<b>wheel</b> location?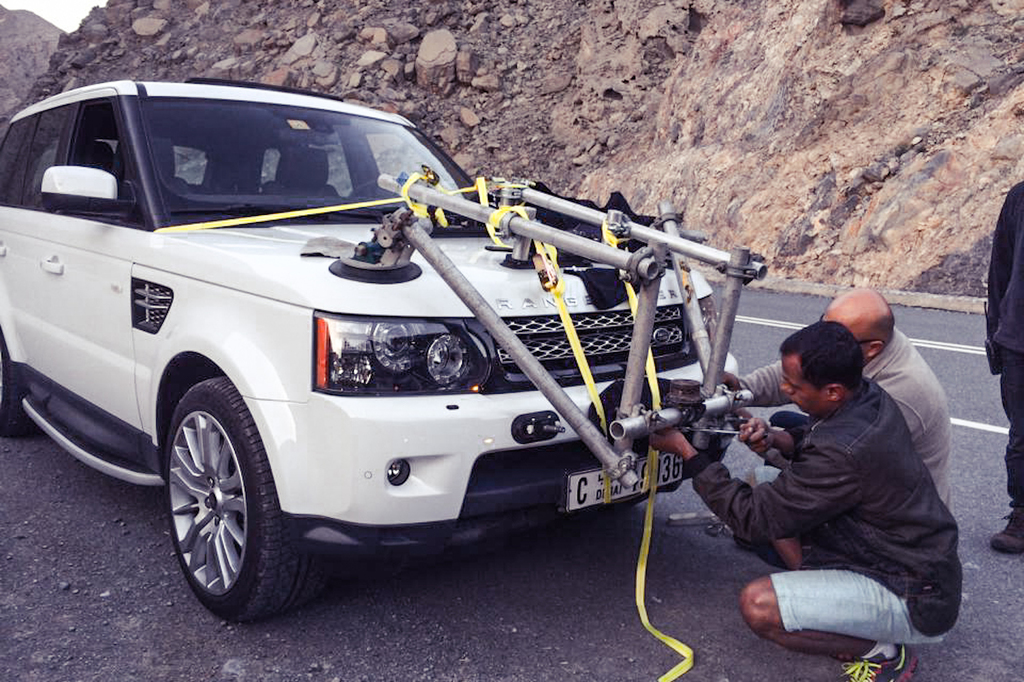
l=348, t=179, r=380, b=198
